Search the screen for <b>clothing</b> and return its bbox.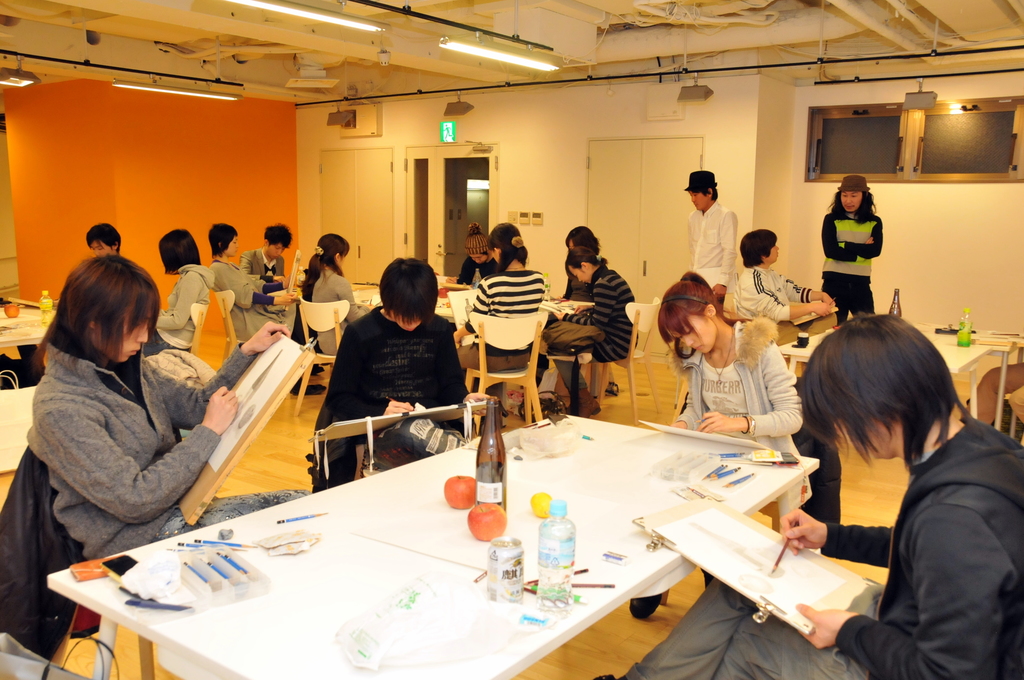
Found: select_region(236, 249, 287, 277).
